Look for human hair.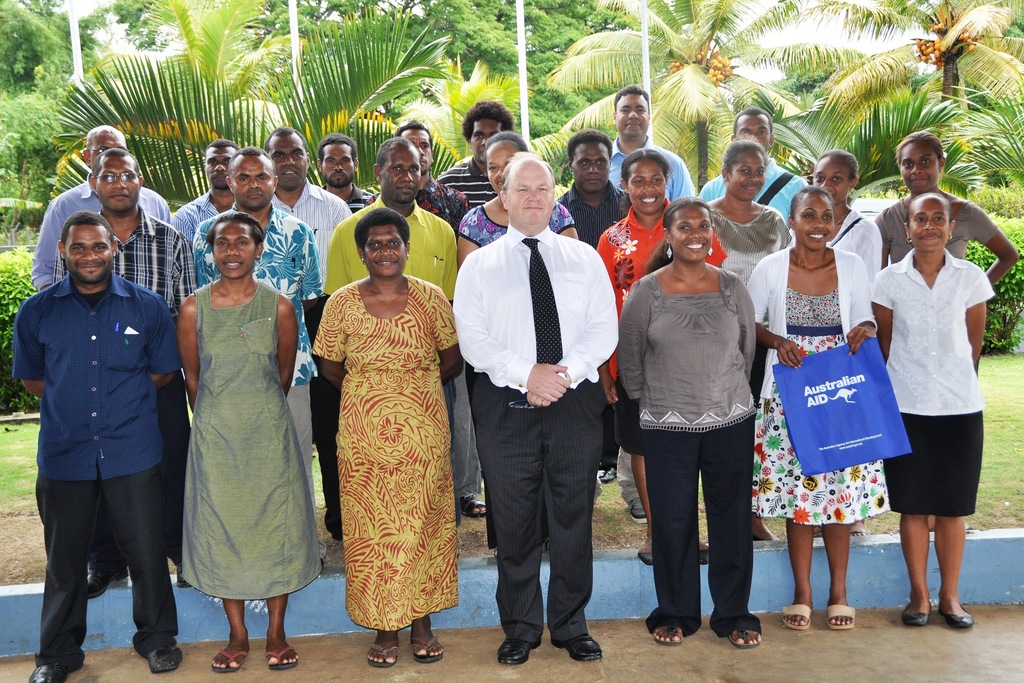
Found: 352,205,413,251.
